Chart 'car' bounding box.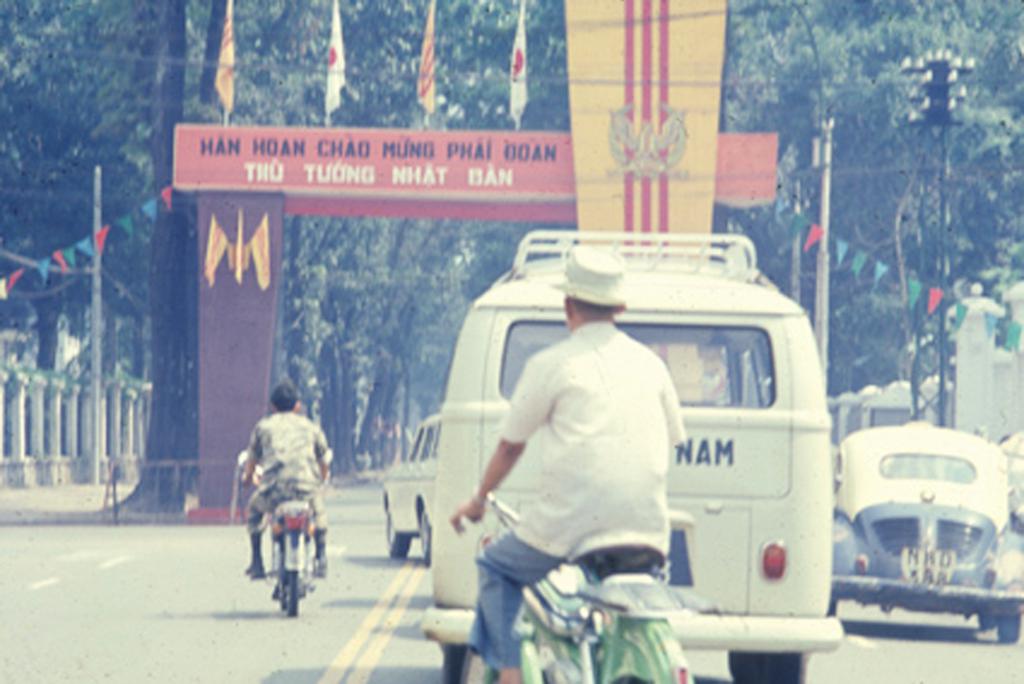
Charted: 826/426/1023/640.
